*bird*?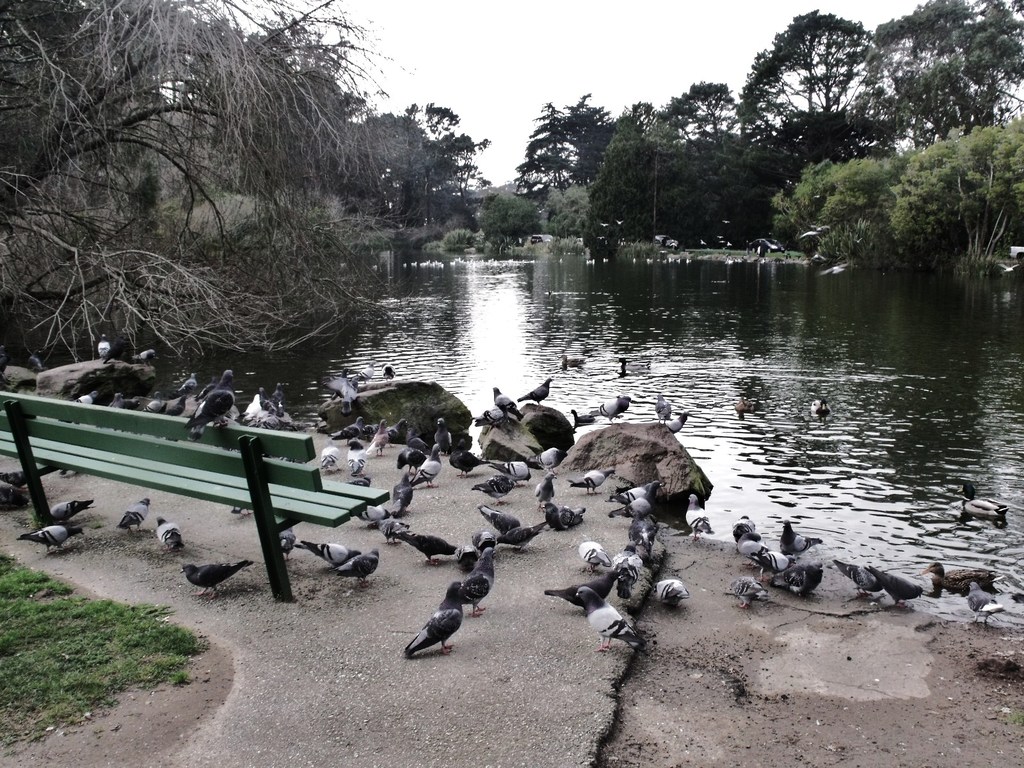
Rect(19, 527, 100, 552)
